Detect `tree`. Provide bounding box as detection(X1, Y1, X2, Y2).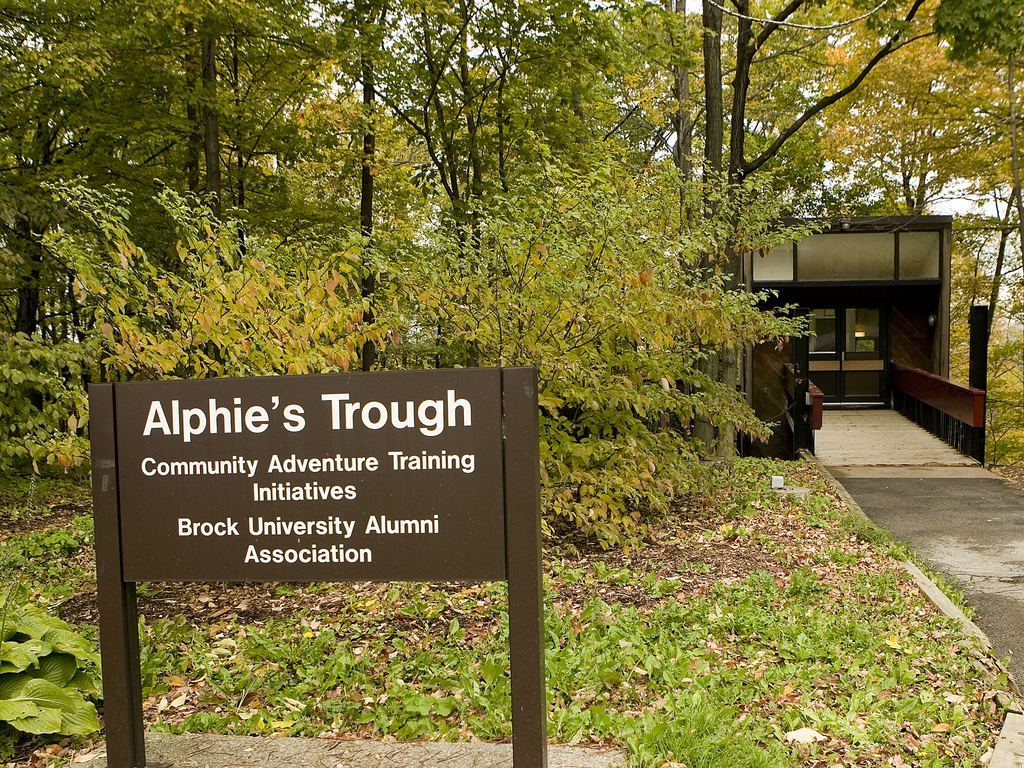
detection(0, 0, 213, 329).
